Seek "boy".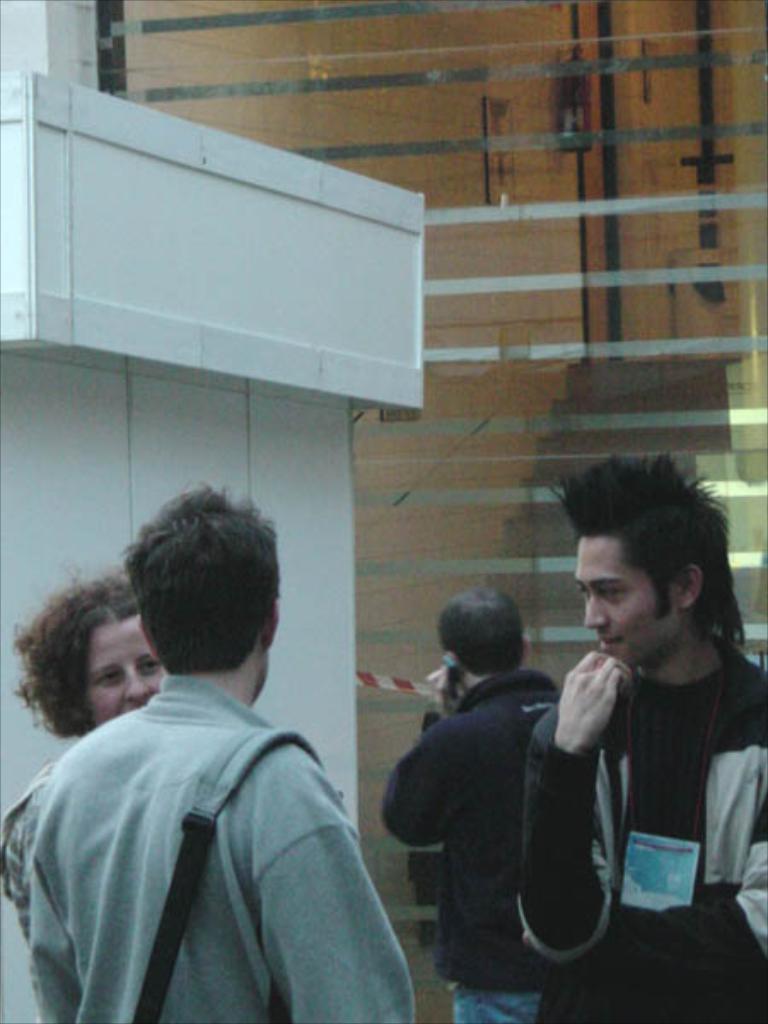
box(507, 454, 754, 1017).
